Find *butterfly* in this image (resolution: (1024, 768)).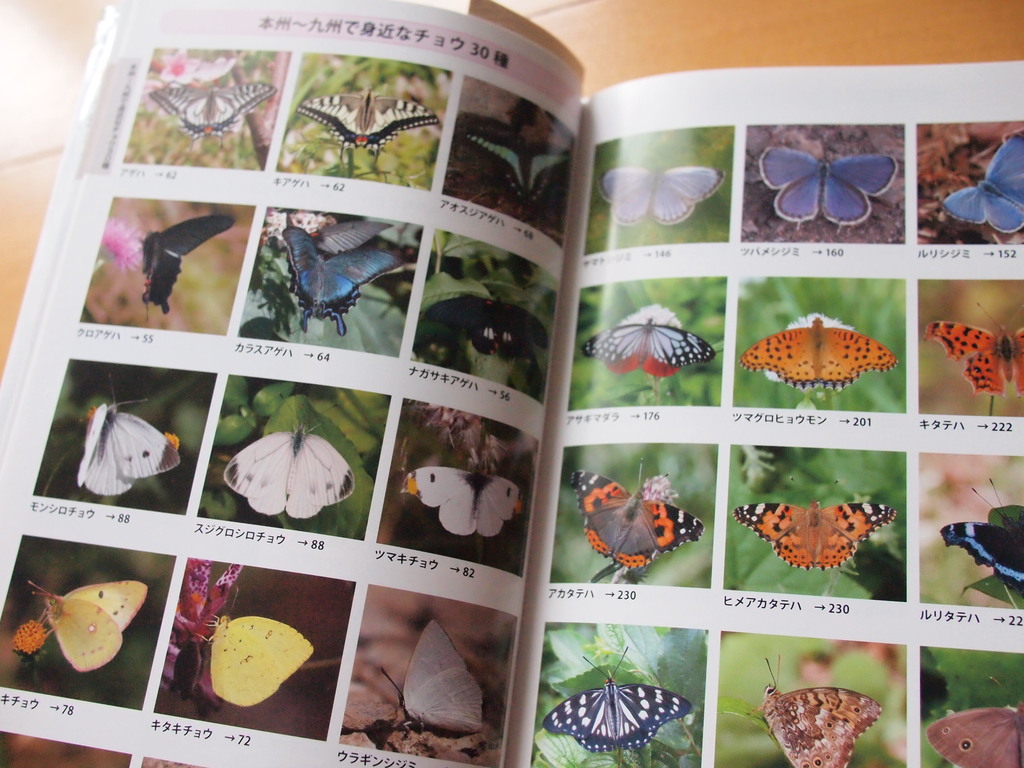
l=540, t=644, r=694, b=755.
